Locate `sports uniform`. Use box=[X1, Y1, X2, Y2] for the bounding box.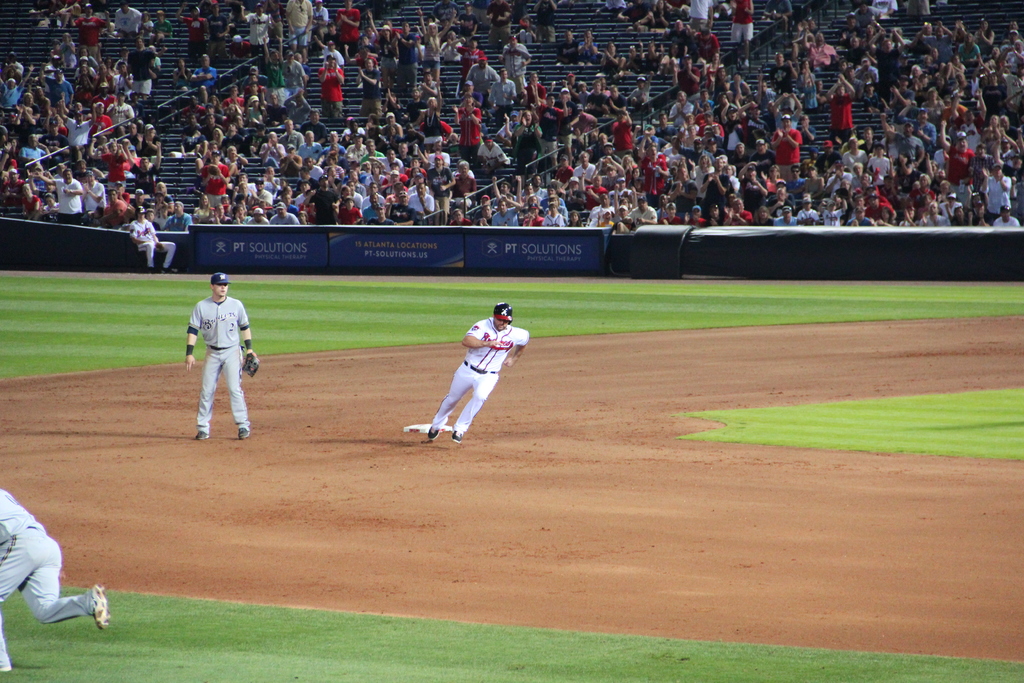
box=[424, 33, 447, 67].
